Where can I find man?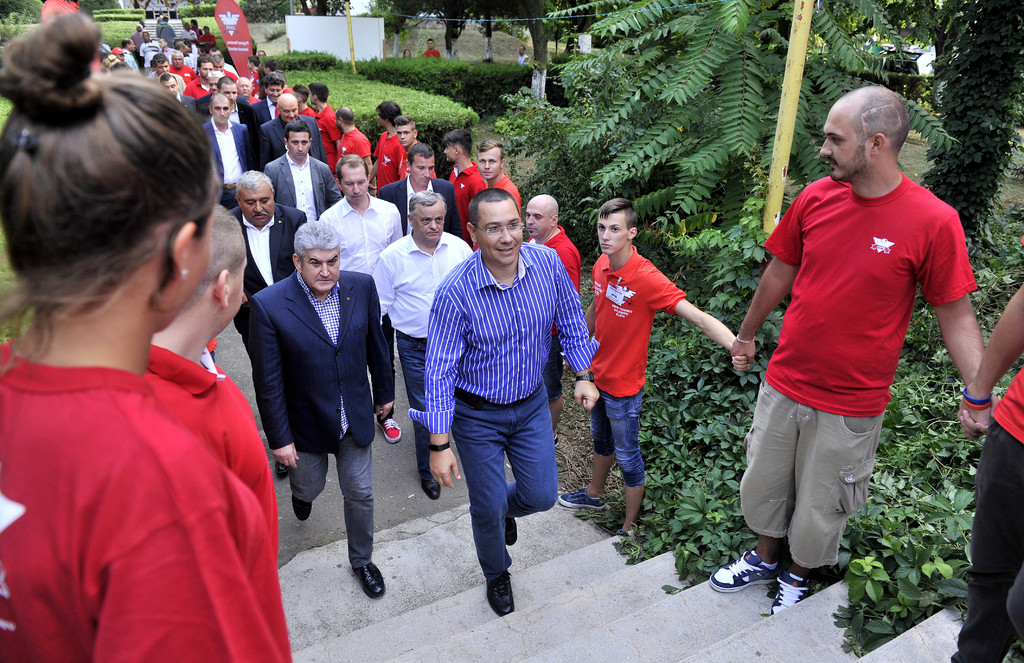
You can find it at rect(168, 51, 200, 99).
